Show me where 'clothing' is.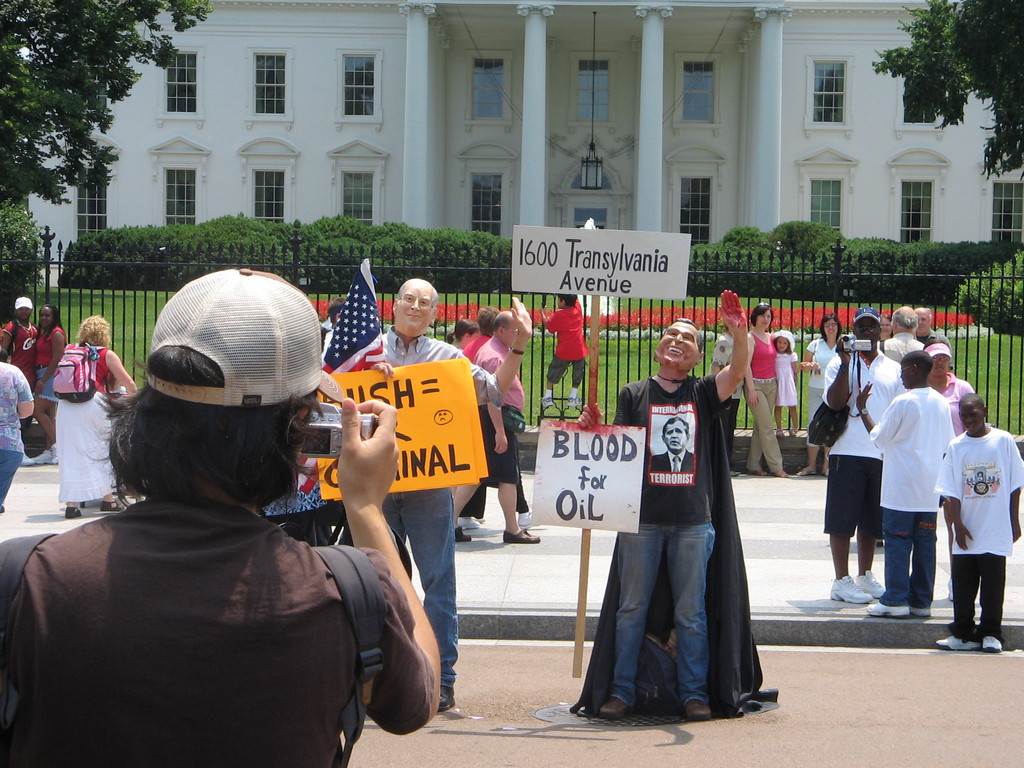
'clothing' is at {"left": 29, "top": 319, "right": 68, "bottom": 405}.
